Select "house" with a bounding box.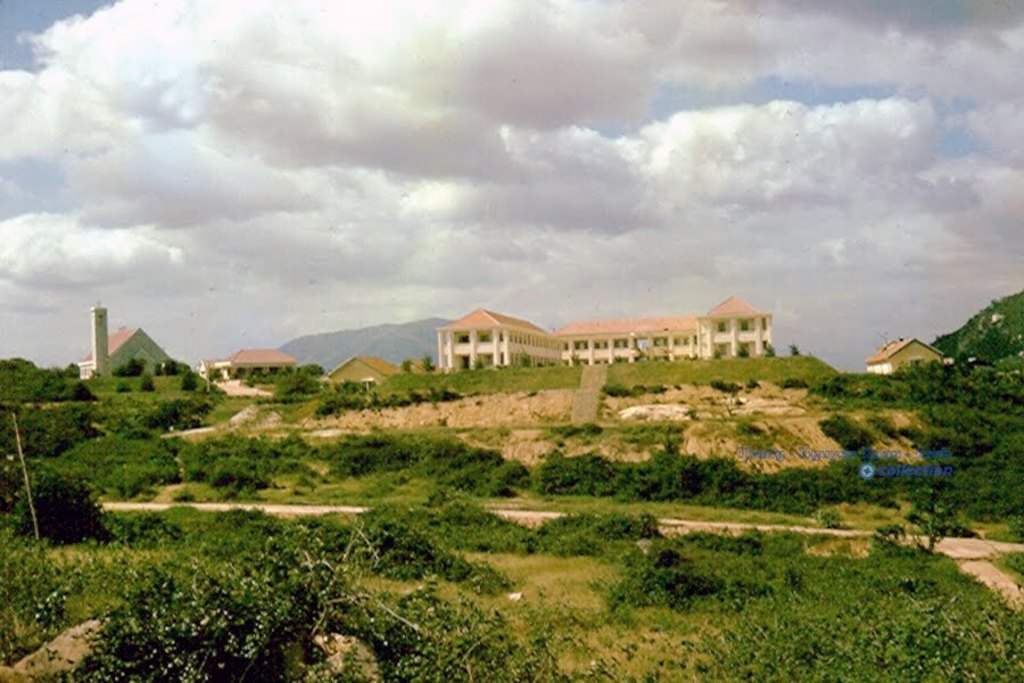
l=200, t=342, r=309, b=395.
